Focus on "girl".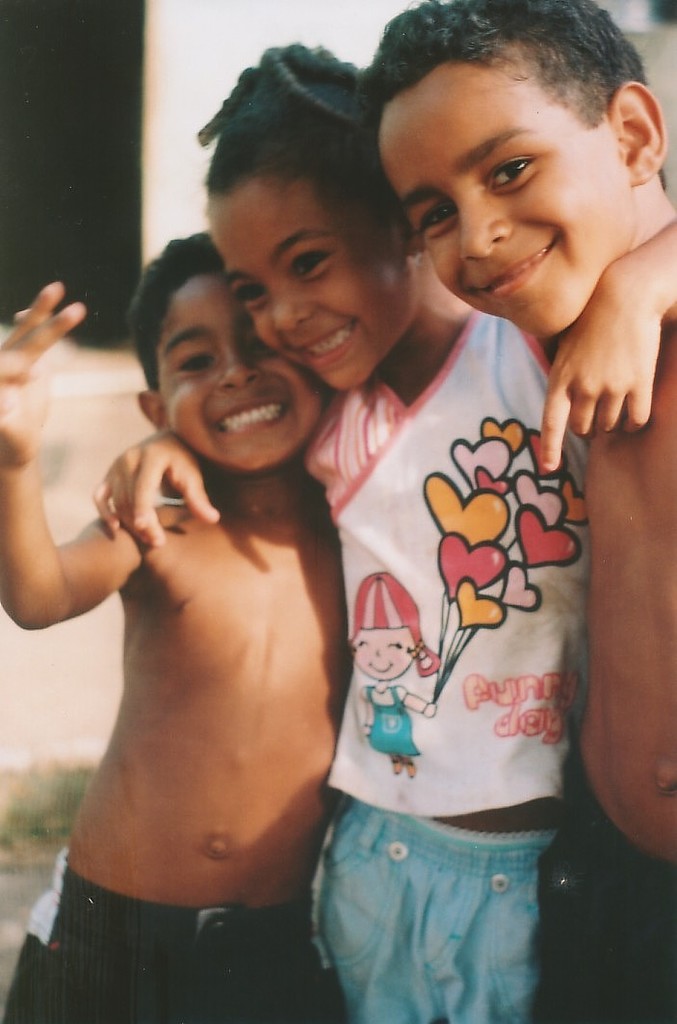
Focused at [96, 30, 676, 1023].
